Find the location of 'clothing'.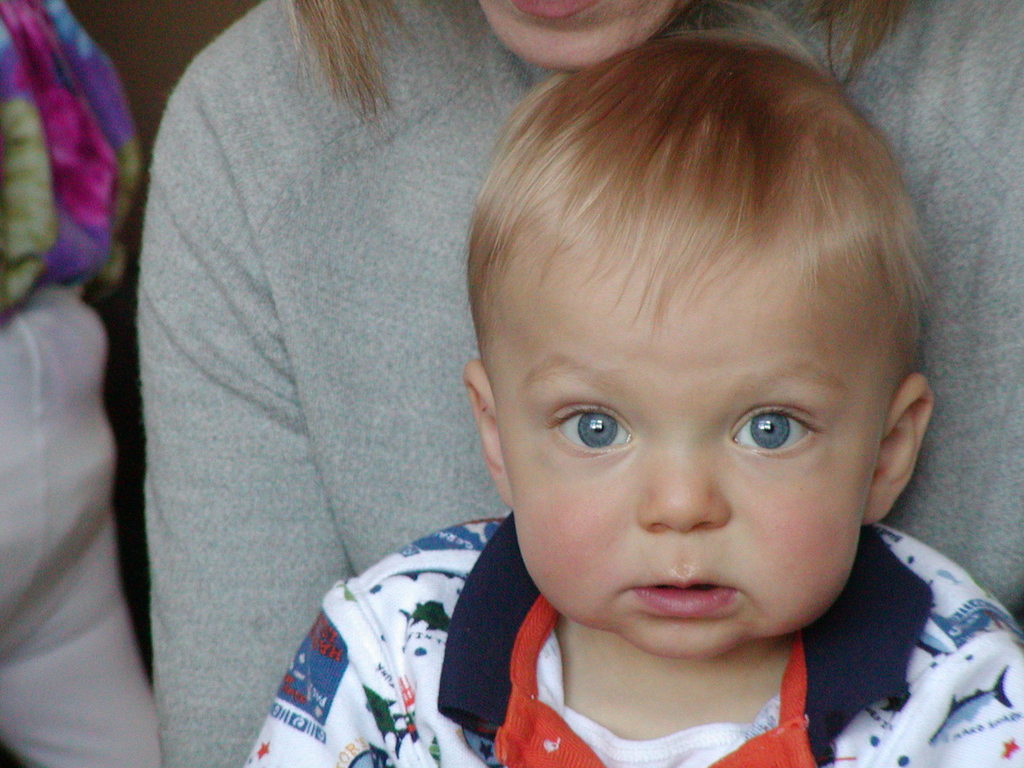
Location: [0,0,180,767].
